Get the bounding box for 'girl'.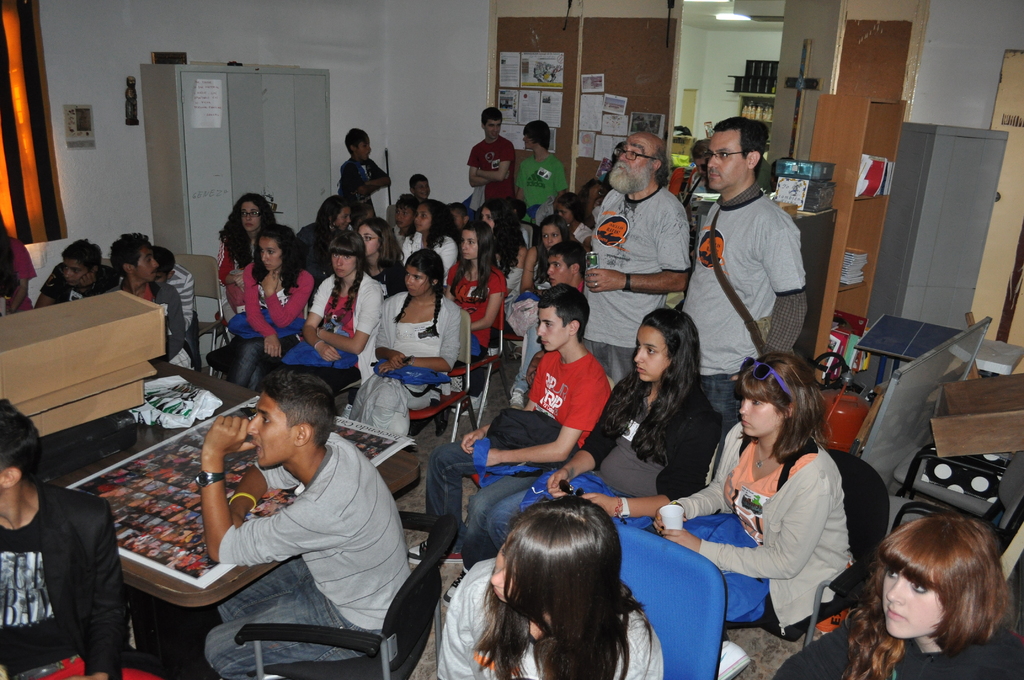
region(553, 304, 719, 520).
